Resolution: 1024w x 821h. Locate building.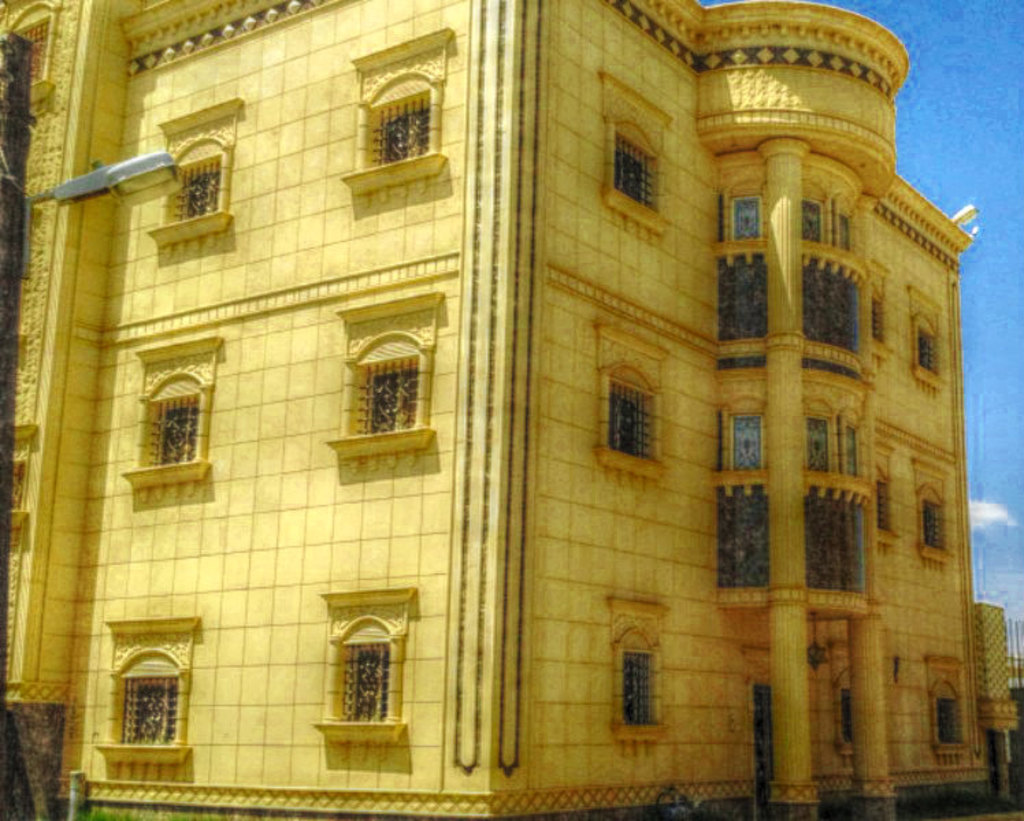
0 0 1023 820.
